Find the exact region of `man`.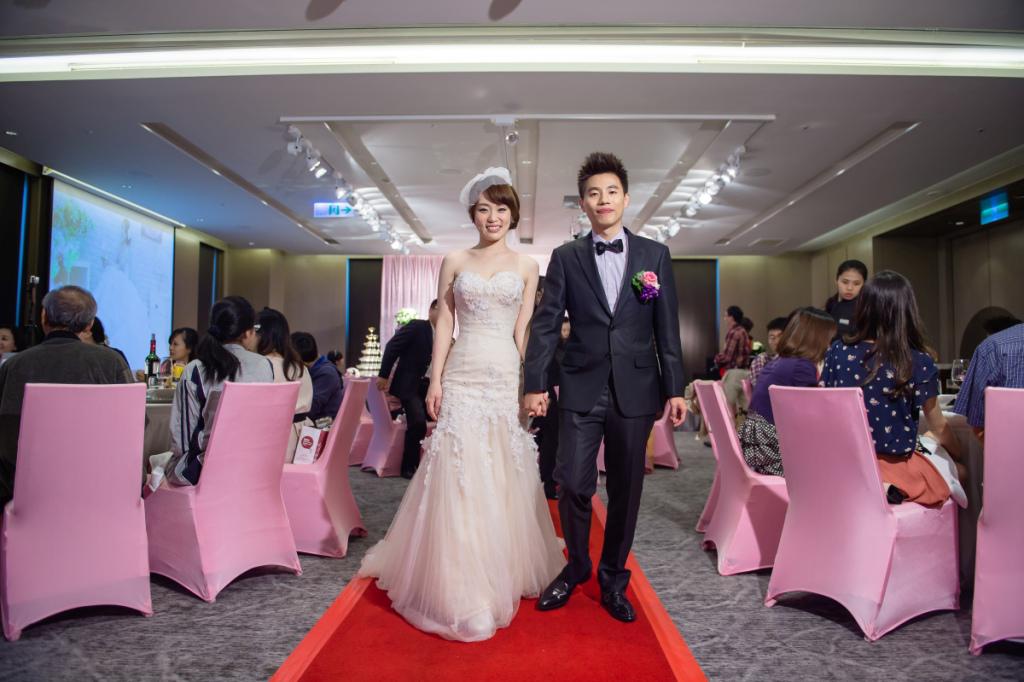
Exact region: box(752, 318, 788, 379).
